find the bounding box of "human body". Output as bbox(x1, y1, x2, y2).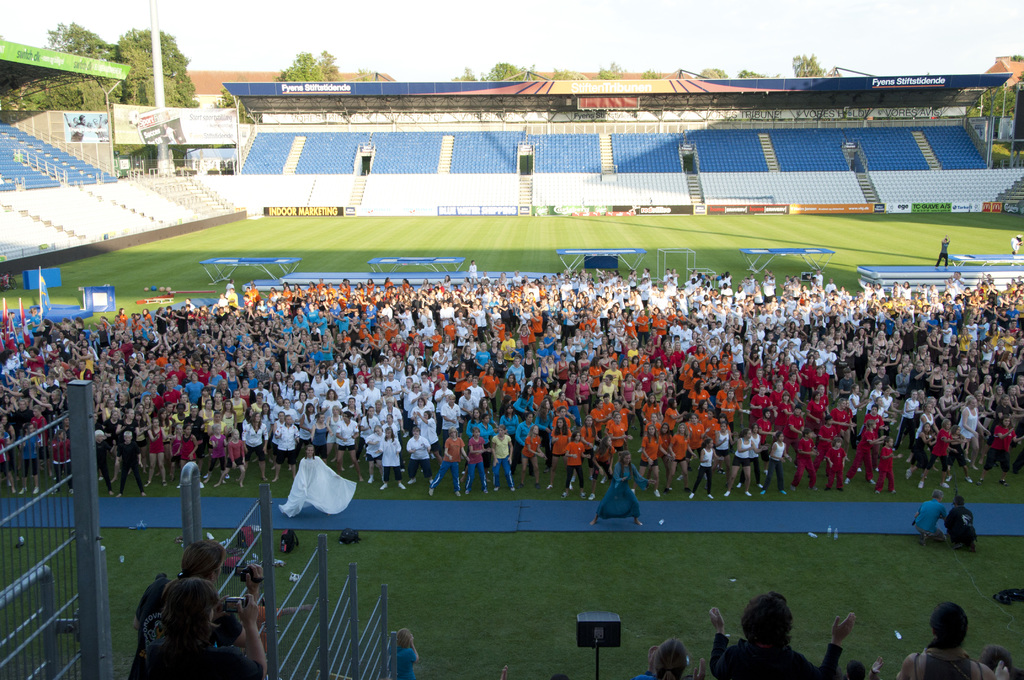
bbox(630, 295, 639, 309).
